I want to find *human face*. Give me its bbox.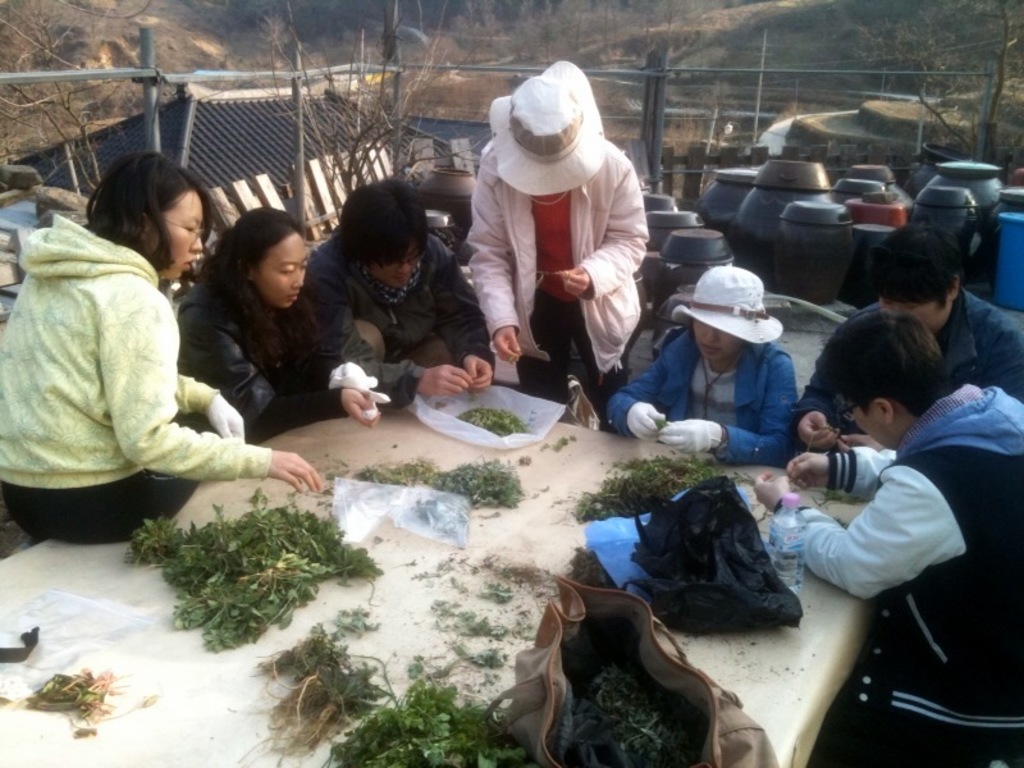
<region>692, 317, 741, 365</region>.
